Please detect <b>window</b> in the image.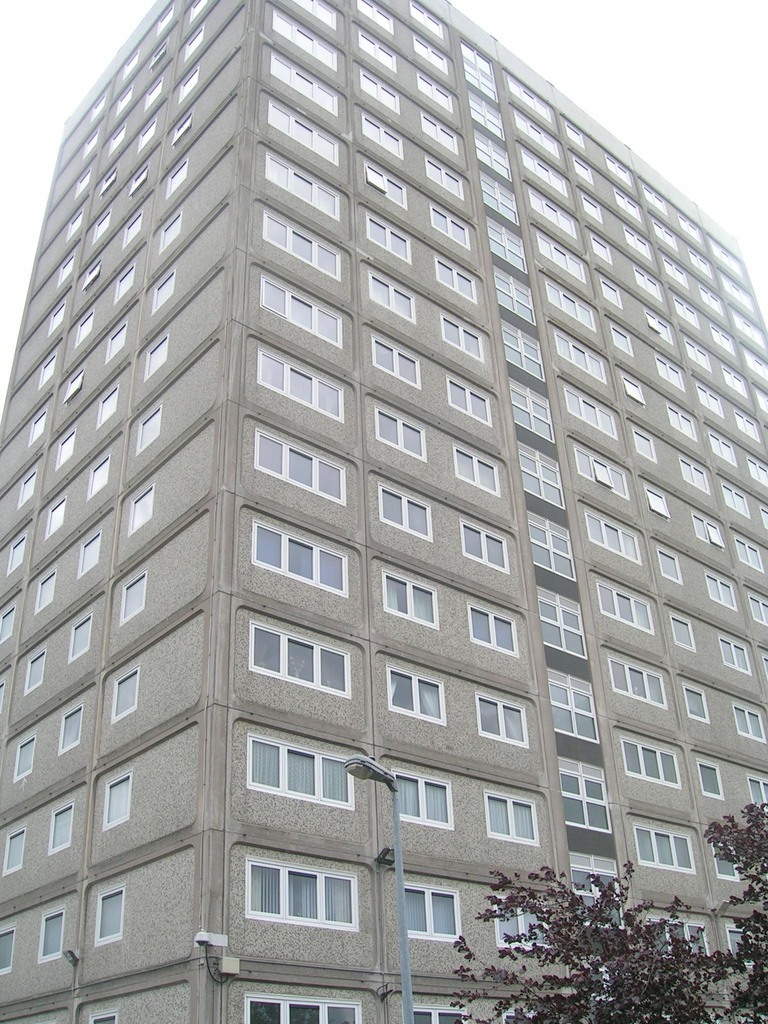
bbox(727, 278, 742, 298).
